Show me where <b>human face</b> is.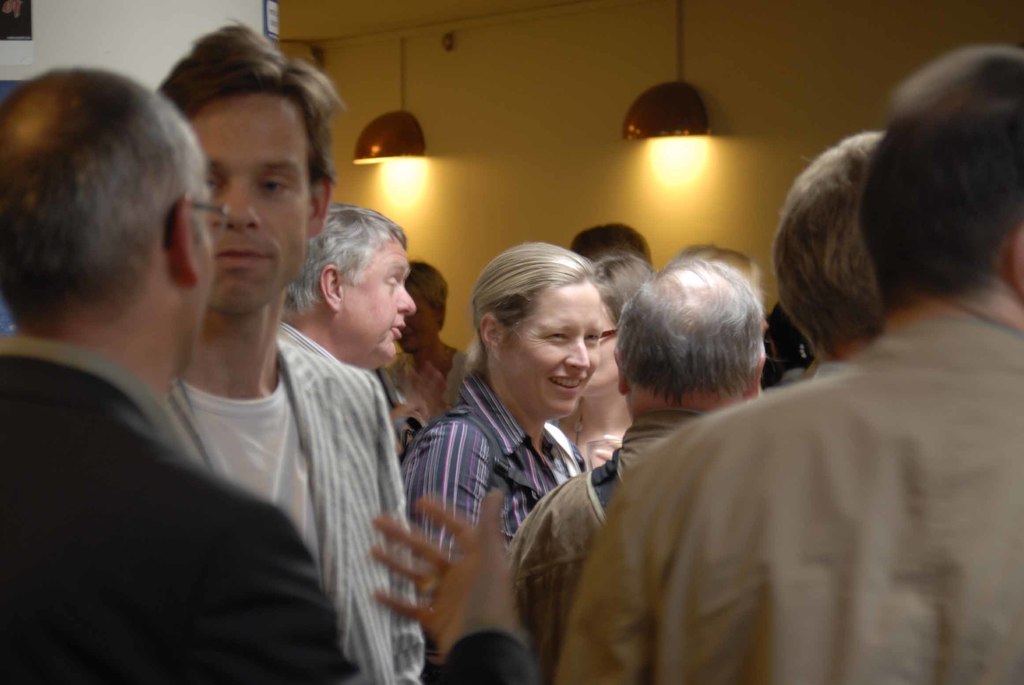
<b>human face</b> is at 520:290:600:409.
